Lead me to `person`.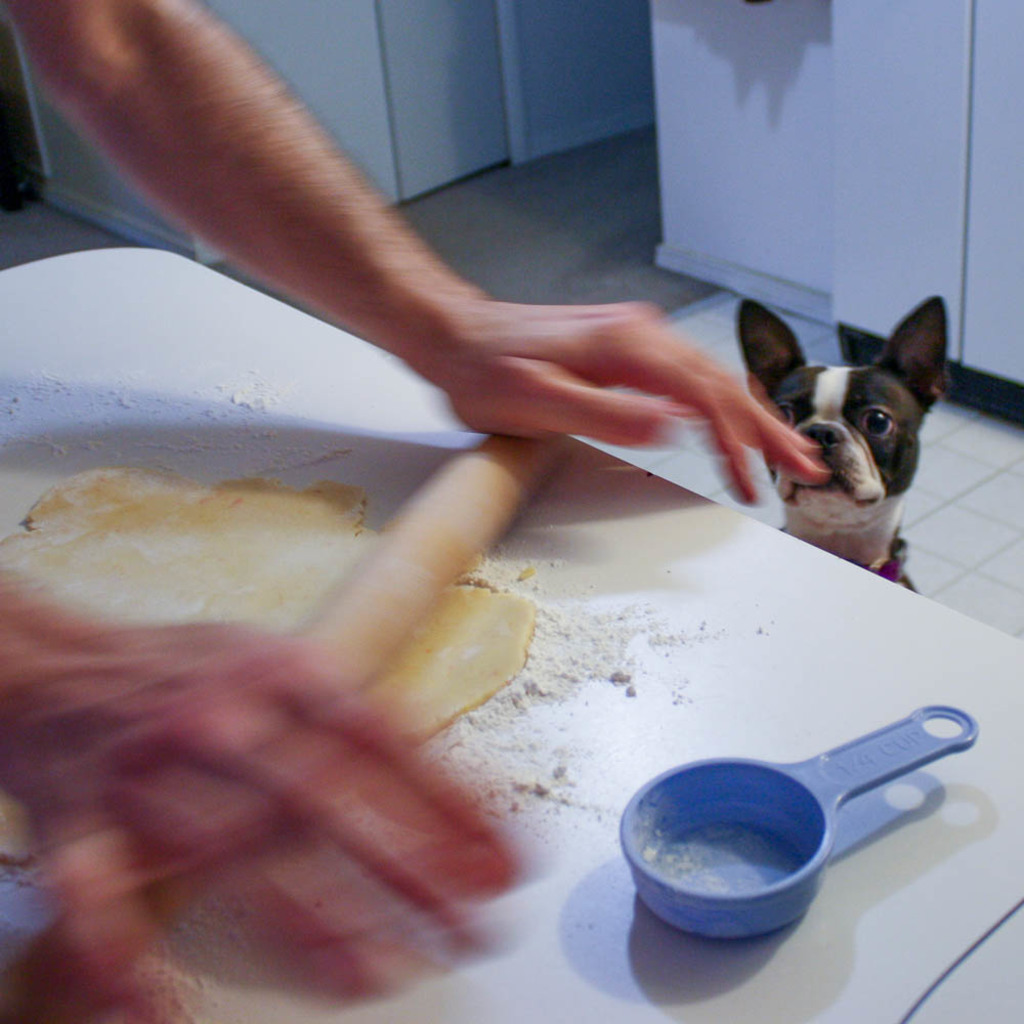
Lead to 0, 0, 830, 504.
